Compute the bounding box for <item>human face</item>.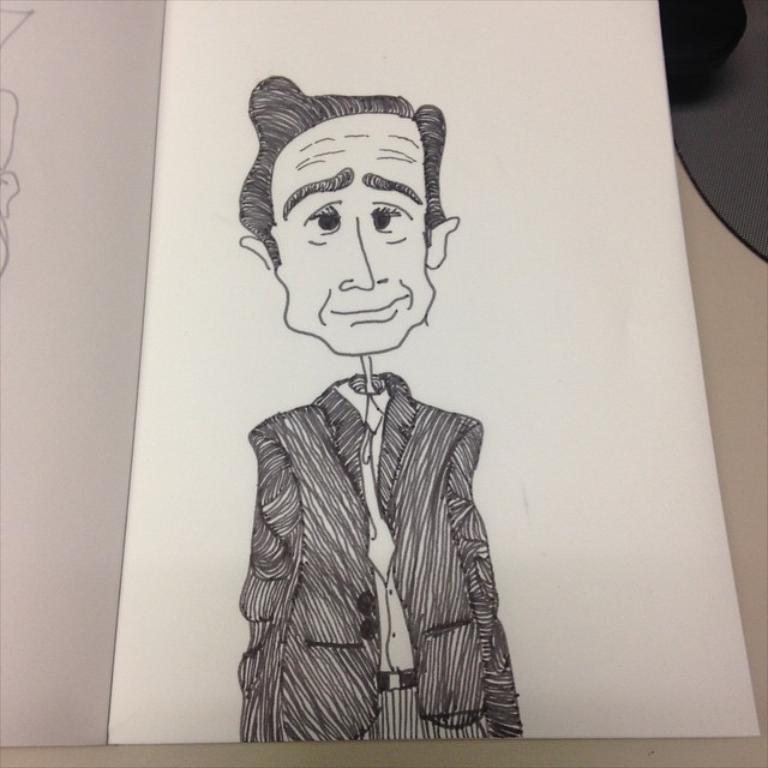
<bbox>276, 114, 436, 355</bbox>.
